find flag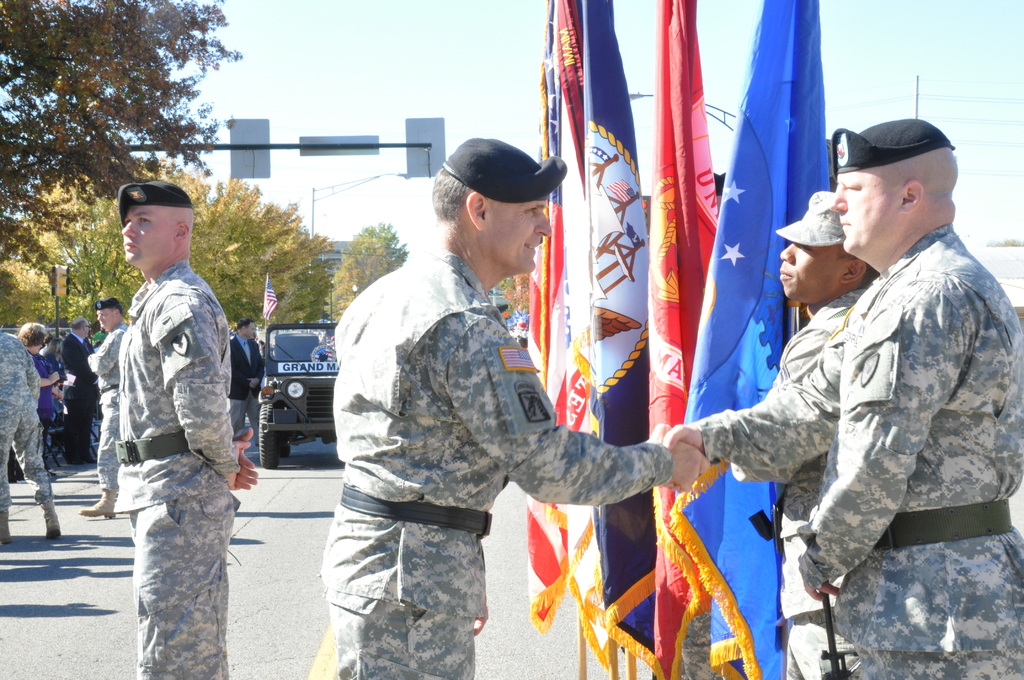
bbox=[651, 0, 719, 679]
